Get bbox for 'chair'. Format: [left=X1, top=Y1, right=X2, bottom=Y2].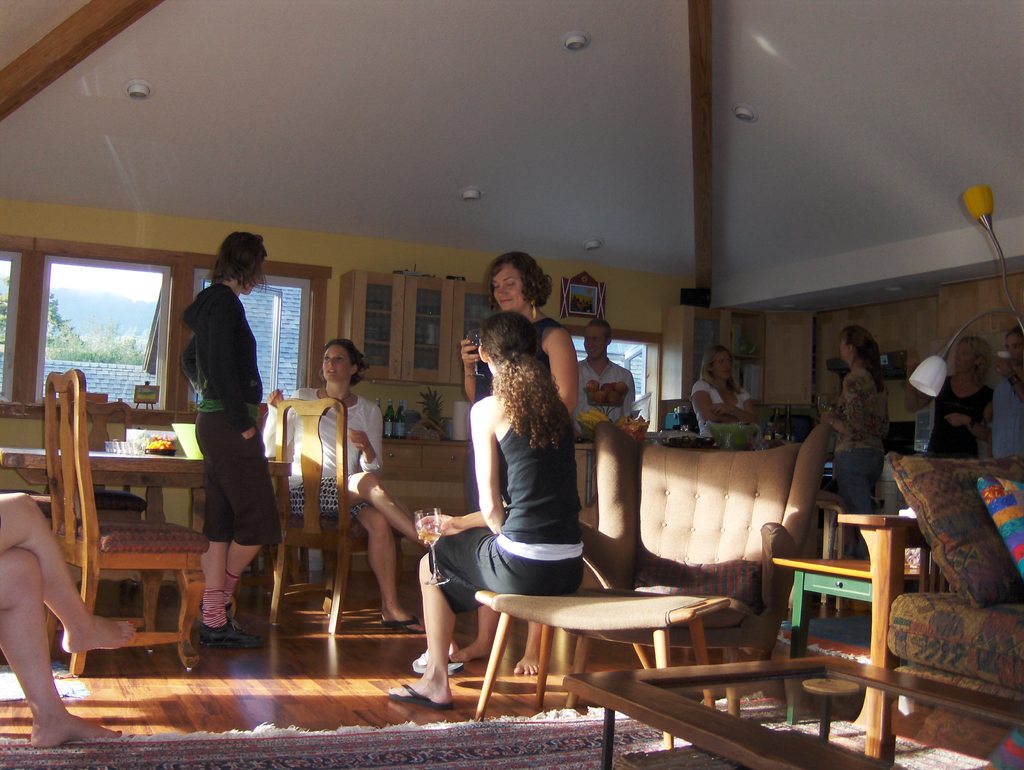
[left=57, top=399, right=150, bottom=613].
